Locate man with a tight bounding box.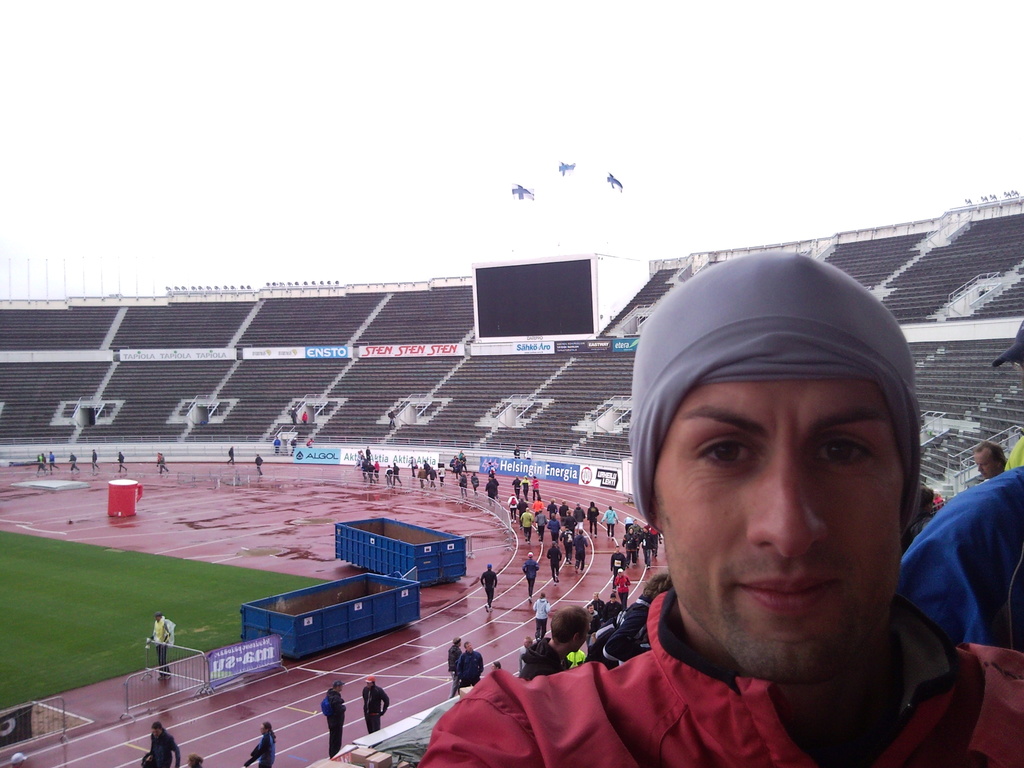
bbox(482, 288, 1023, 767).
